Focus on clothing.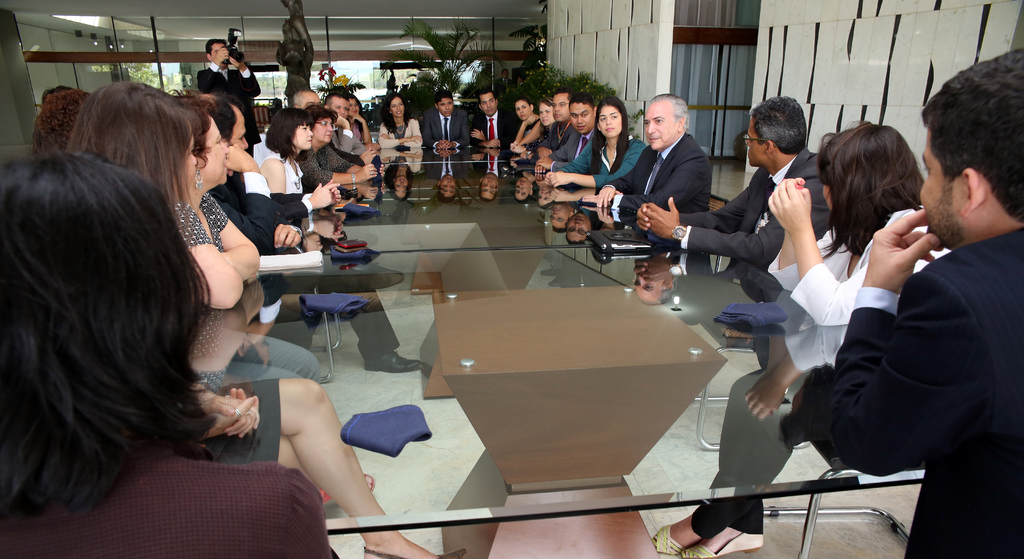
Focused at (213, 165, 302, 250).
